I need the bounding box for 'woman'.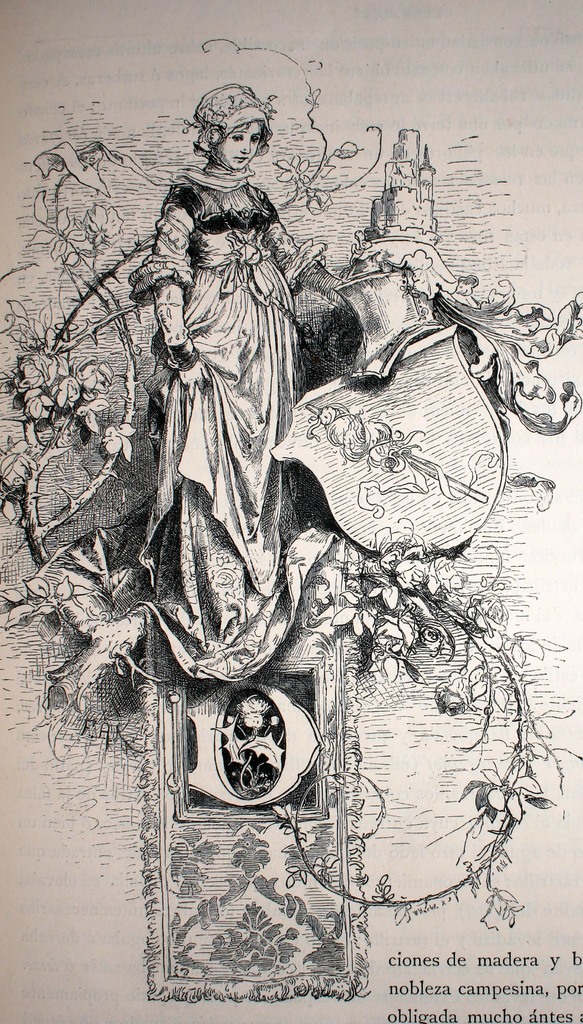
Here it is: <bbox>132, 76, 345, 684</bbox>.
